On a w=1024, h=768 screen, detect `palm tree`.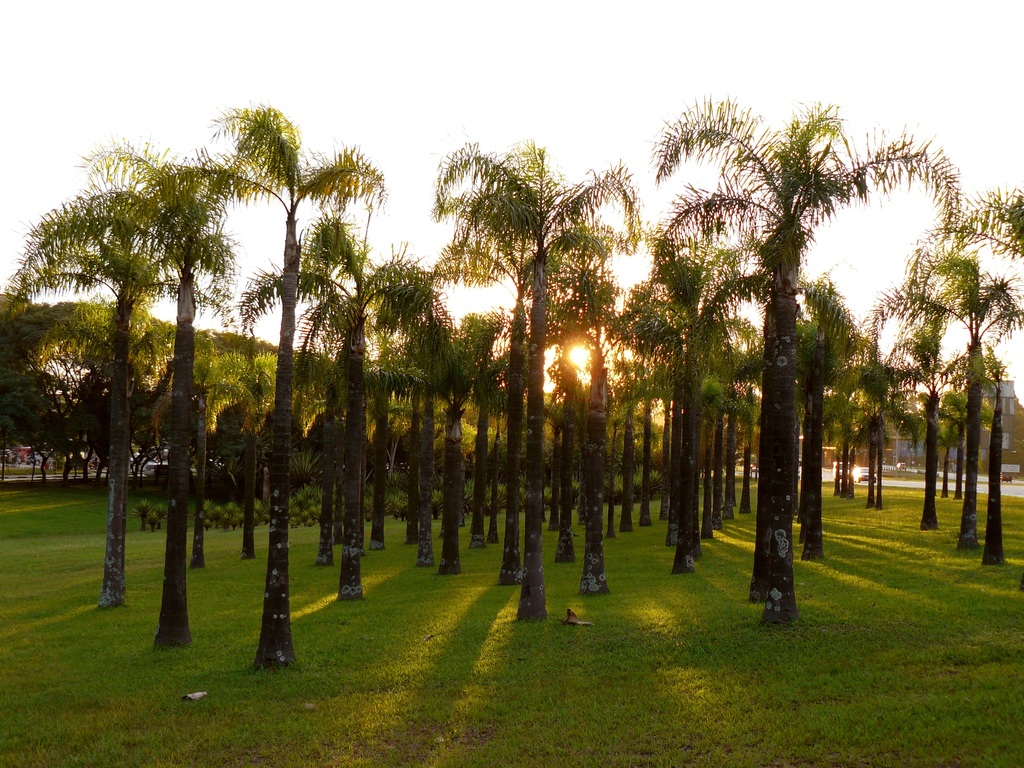
<region>647, 300, 725, 524</region>.
